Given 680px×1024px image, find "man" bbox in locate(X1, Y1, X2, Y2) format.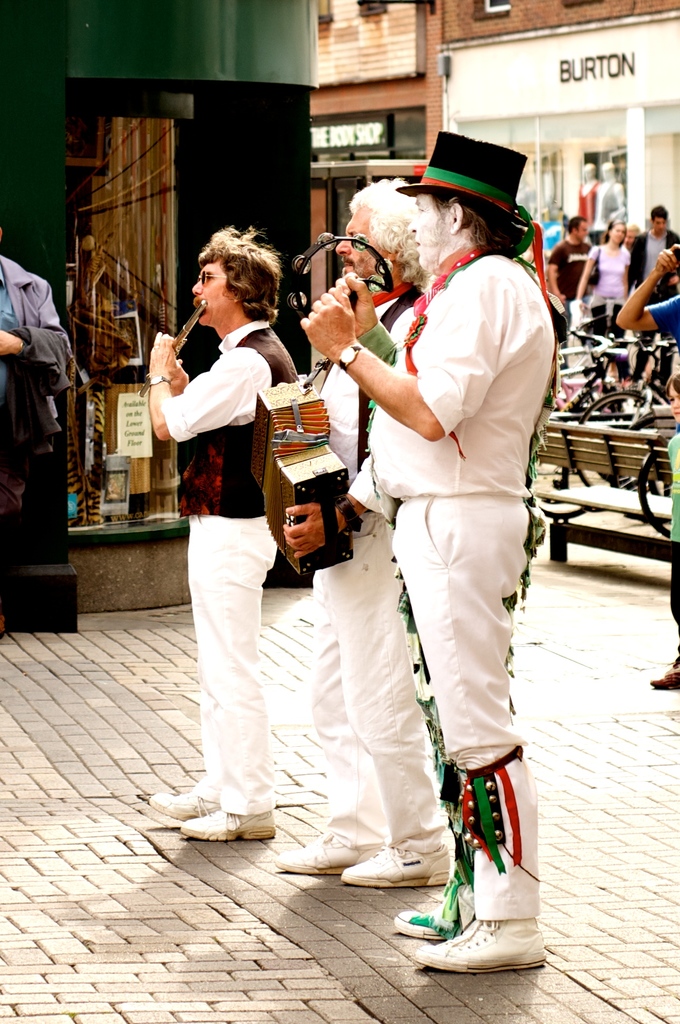
locate(268, 178, 455, 892).
